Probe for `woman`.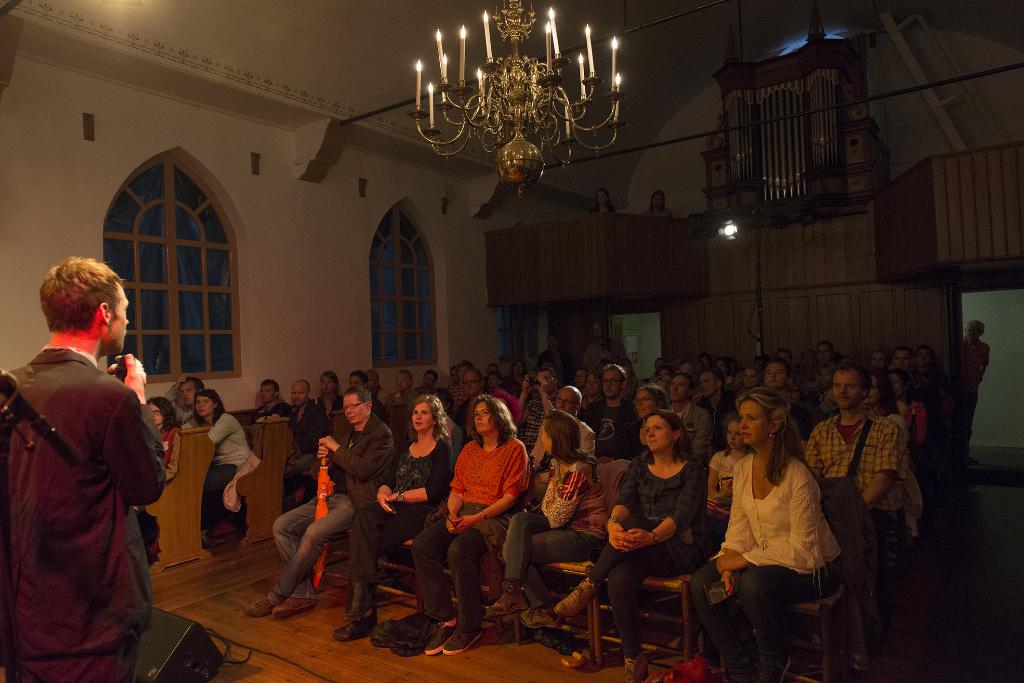
Probe result: [x1=863, y1=364, x2=926, y2=541].
